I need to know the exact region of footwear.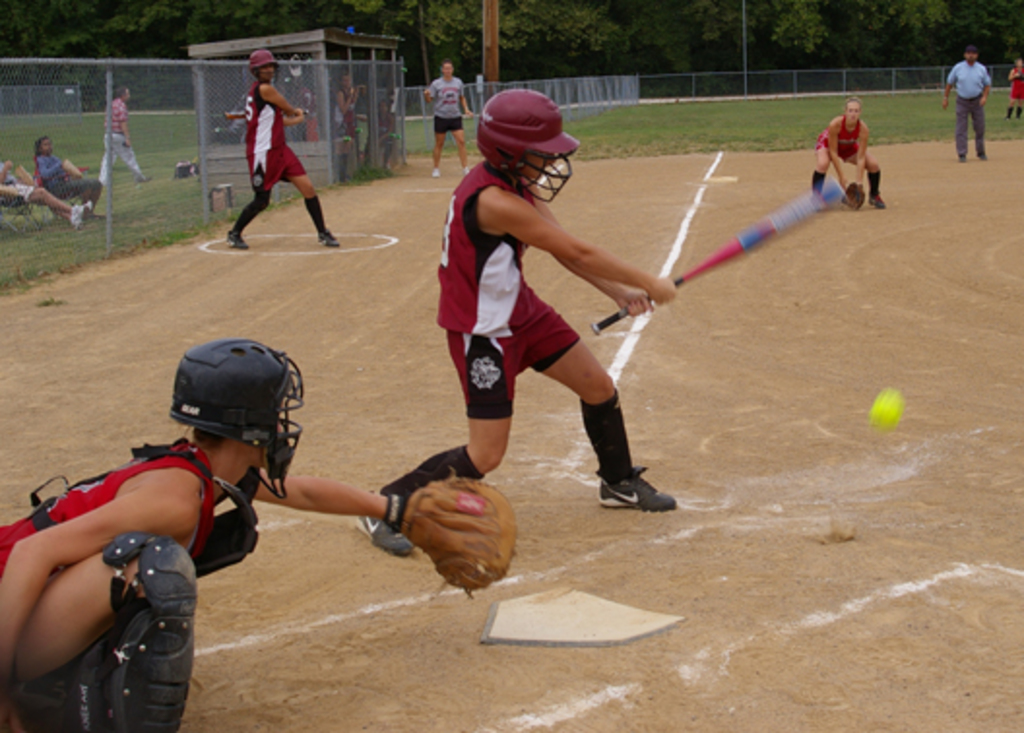
Region: {"left": 597, "top": 469, "right": 671, "bottom": 506}.
